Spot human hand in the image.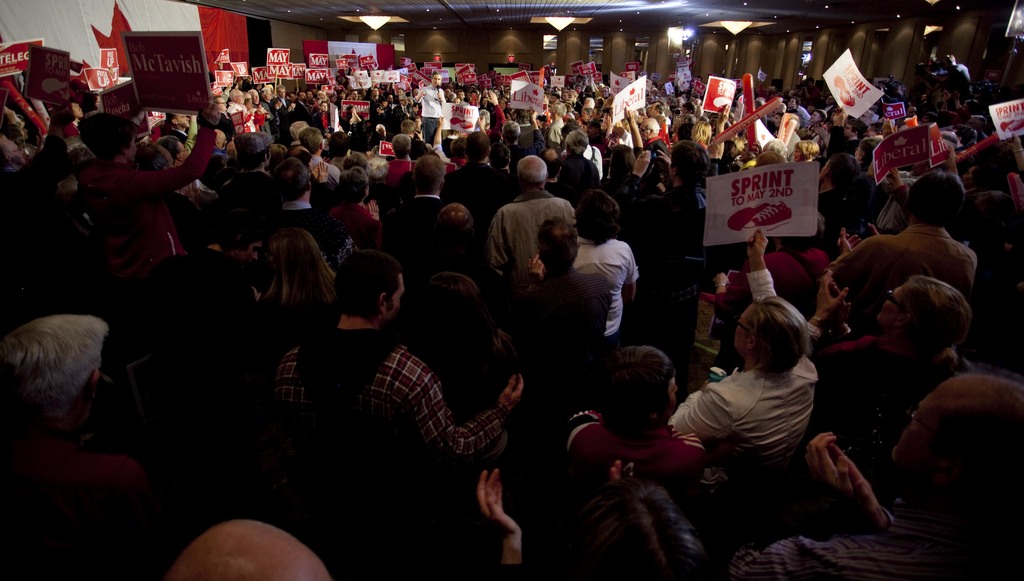
human hand found at x1=289, y1=100, x2=296, y2=111.
